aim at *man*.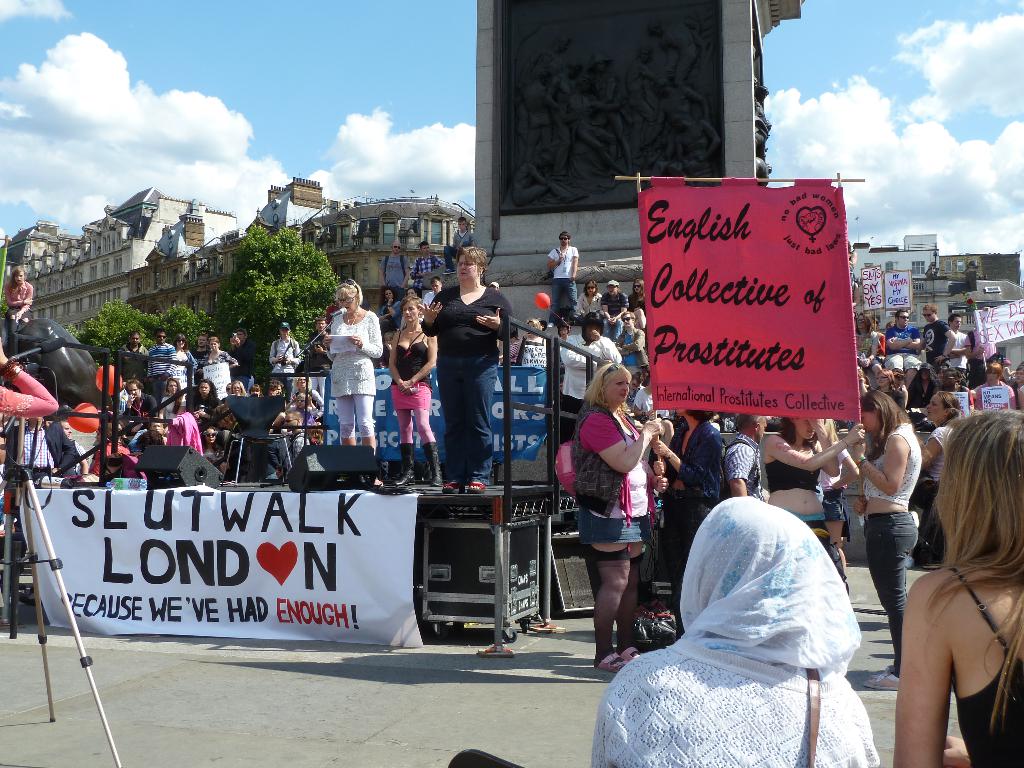
Aimed at box=[548, 232, 579, 323].
